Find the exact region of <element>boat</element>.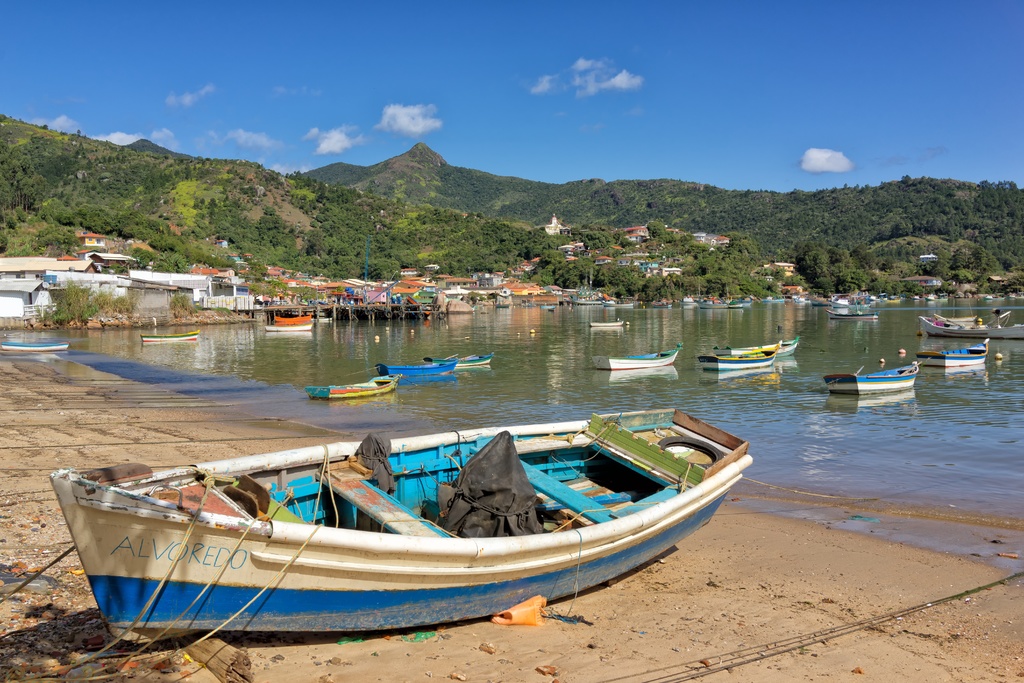
Exact region: <region>712, 336, 804, 357</region>.
